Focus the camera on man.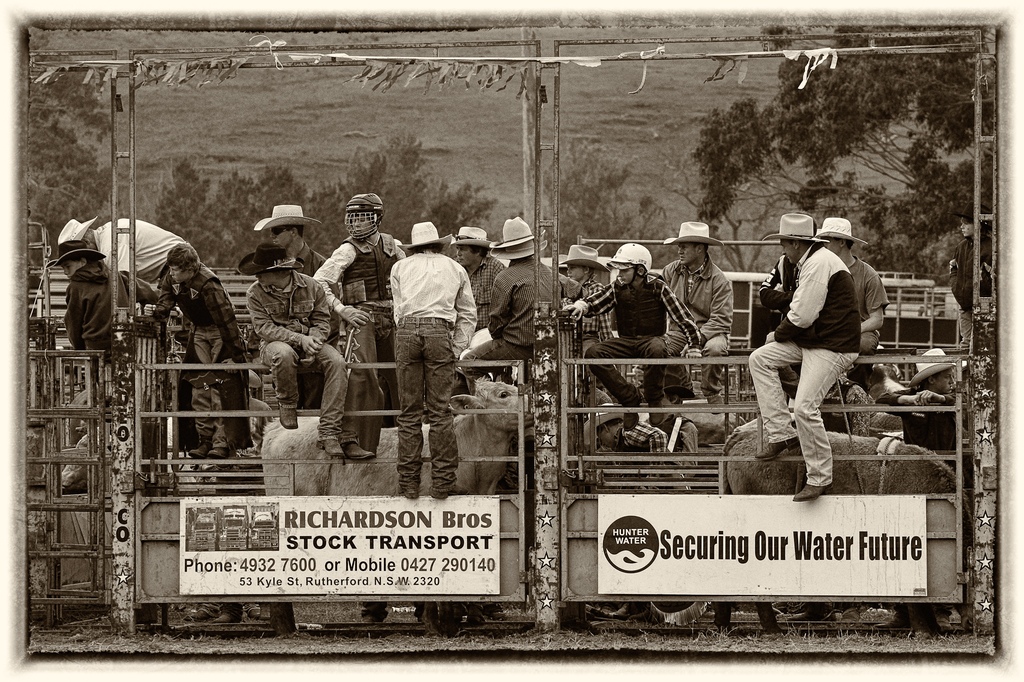
Focus region: bbox(463, 214, 580, 391).
